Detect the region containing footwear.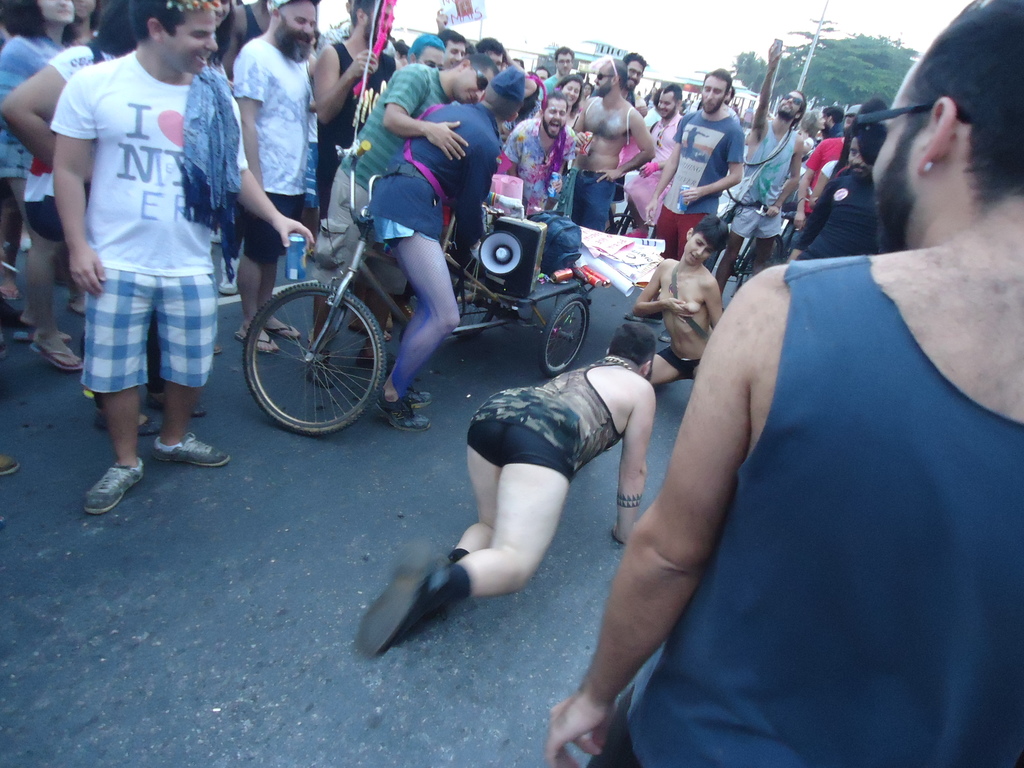
[320, 213, 351, 241].
